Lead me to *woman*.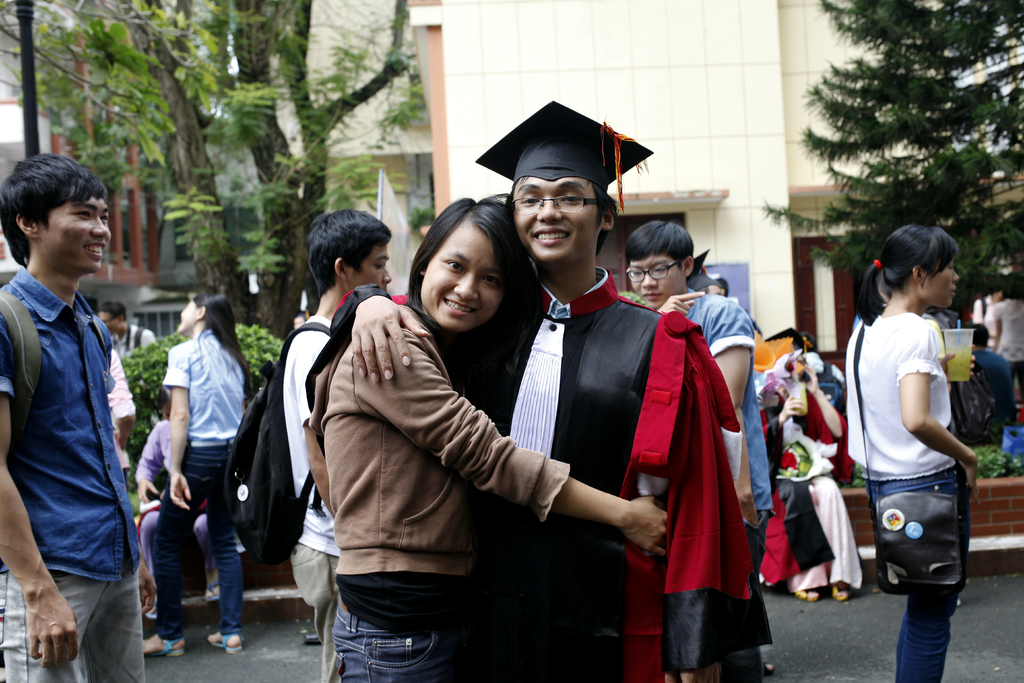
Lead to [left=316, top=193, right=670, bottom=682].
